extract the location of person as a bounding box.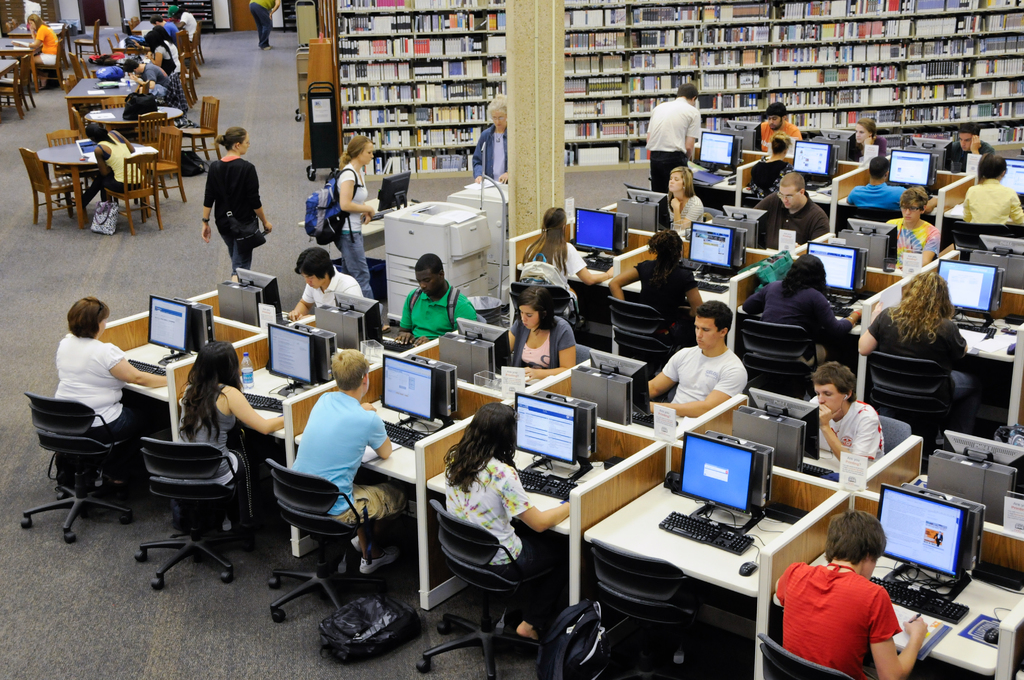
rect(287, 247, 363, 335).
